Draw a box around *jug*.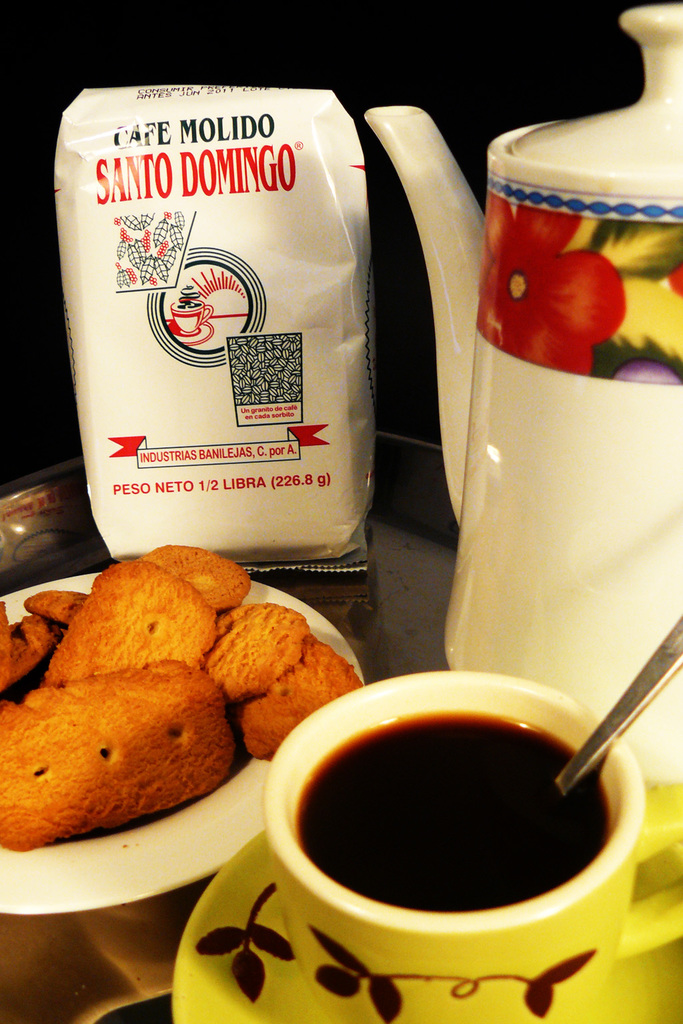
l=346, t=0, r=682, b=790.
